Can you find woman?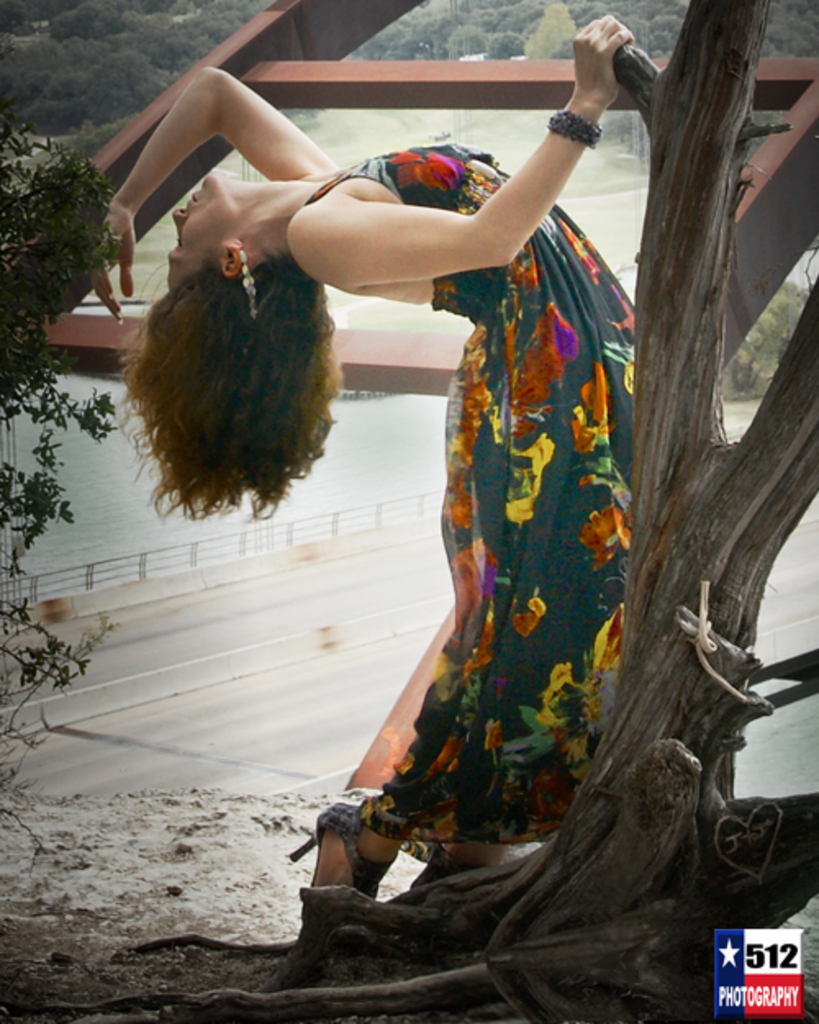
Yes, bounding box: [x1=126, y1=62, x2=675, y2=873].
